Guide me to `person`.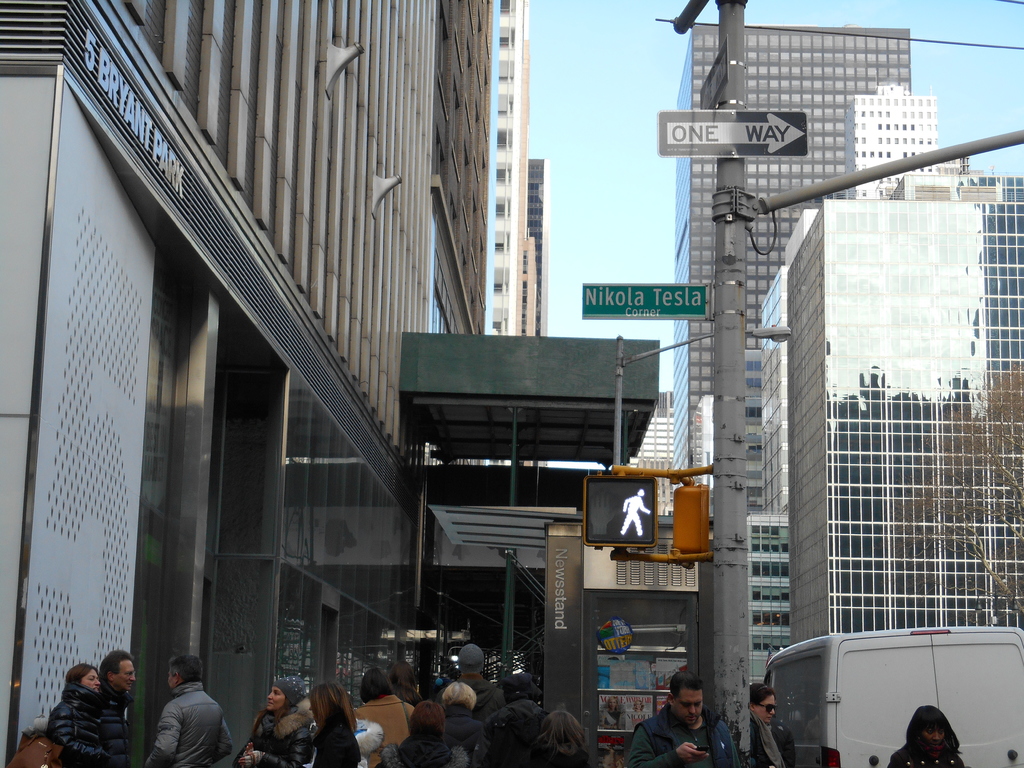
Guidance: (left=732, top=679, right=797, bottom=767).
